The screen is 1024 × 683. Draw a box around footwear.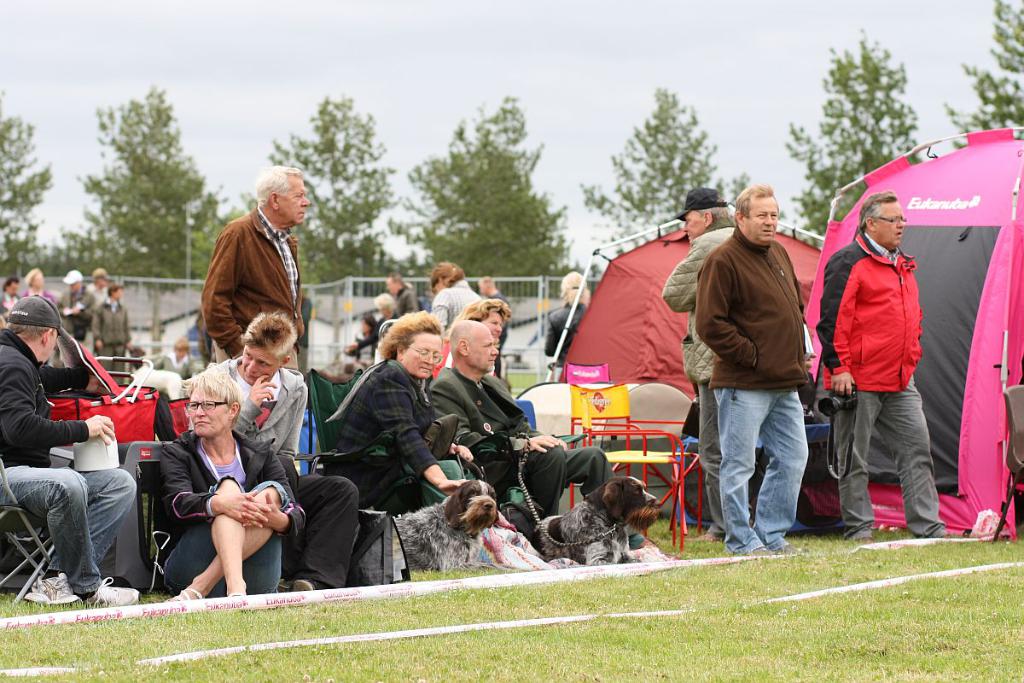
<box>928,519,960,536</box>.
